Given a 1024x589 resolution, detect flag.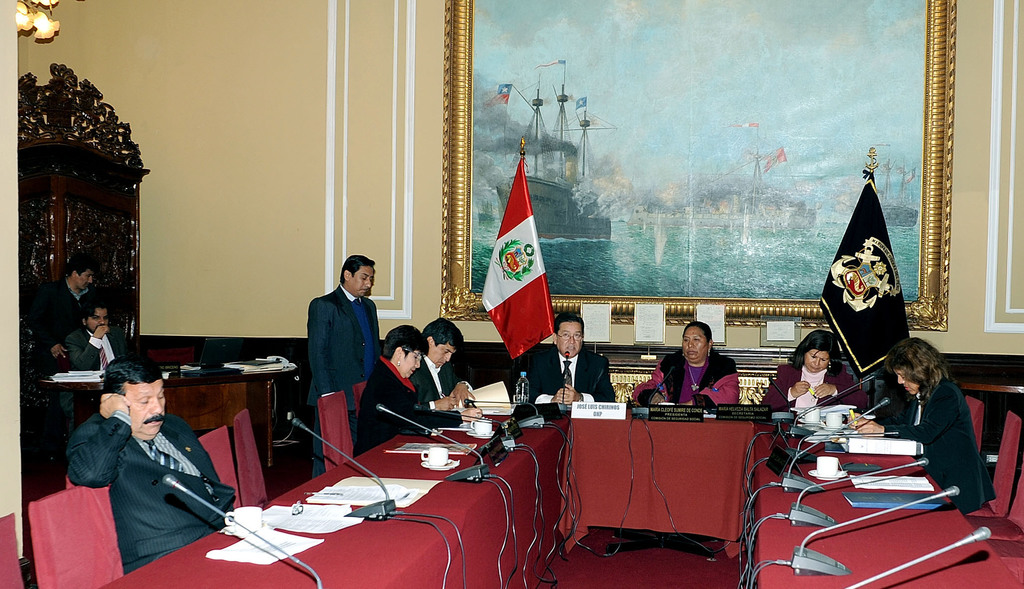
box=[762, 147, 787, 174].
